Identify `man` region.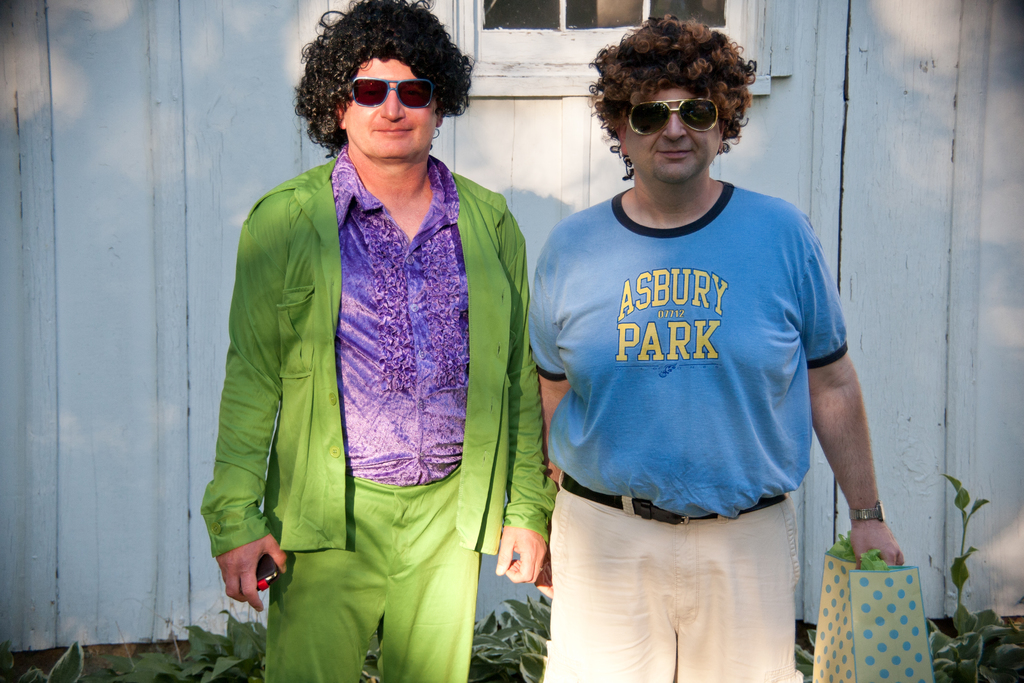
Region: [left=515, top=1, right=889, bottom=679].
